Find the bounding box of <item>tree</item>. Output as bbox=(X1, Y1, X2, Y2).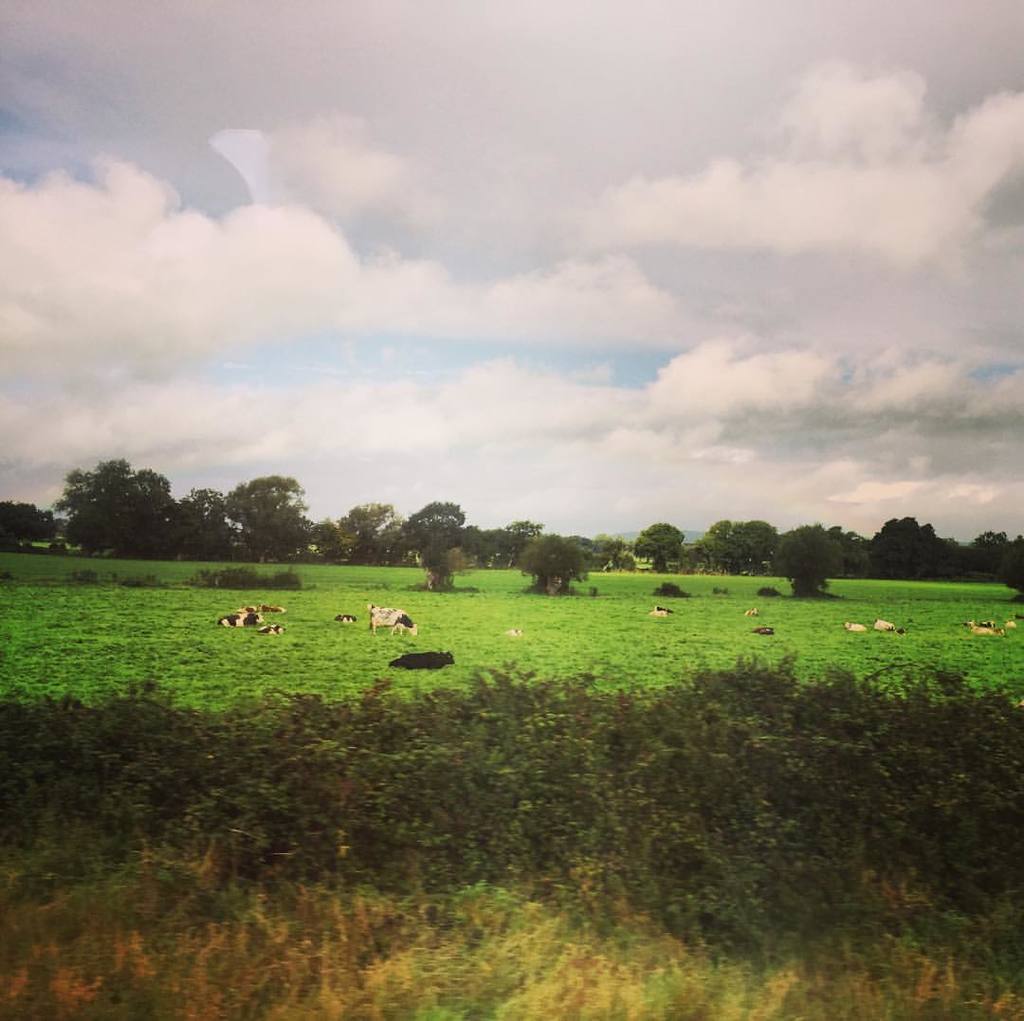
bbox=(406, 500, 469, 558).
